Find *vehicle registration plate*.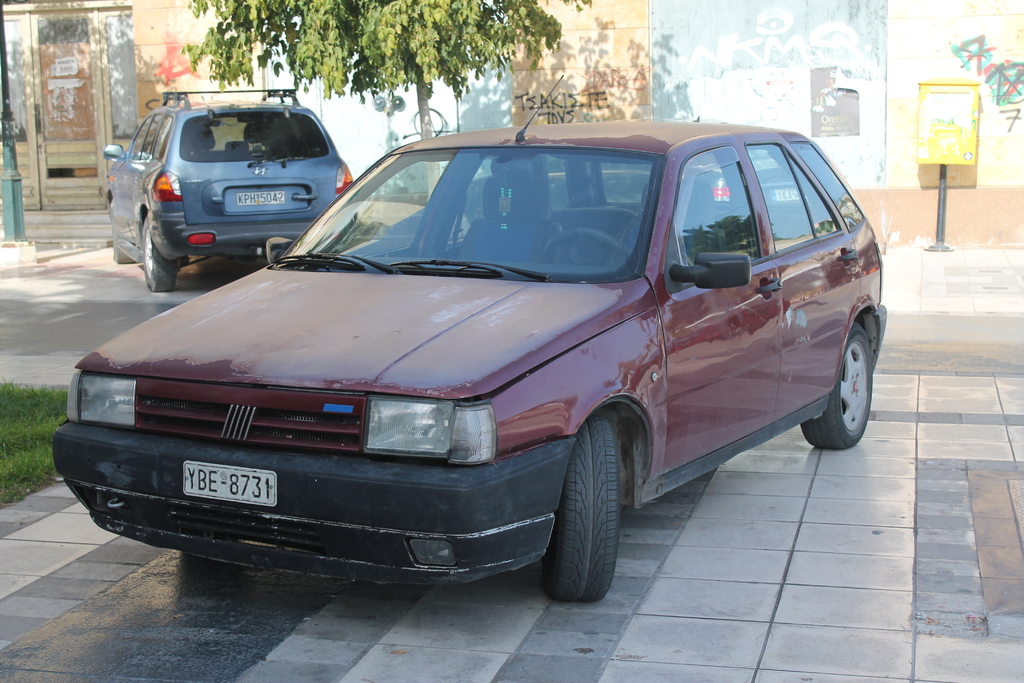
232 188 287 204.
